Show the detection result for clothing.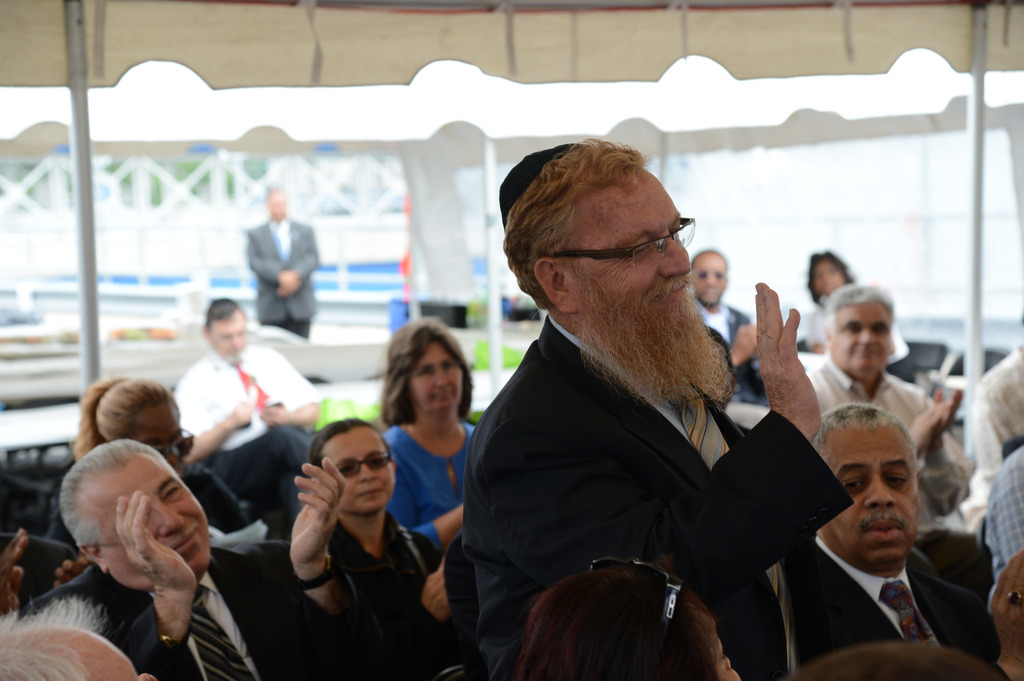
250,217,318,336.
